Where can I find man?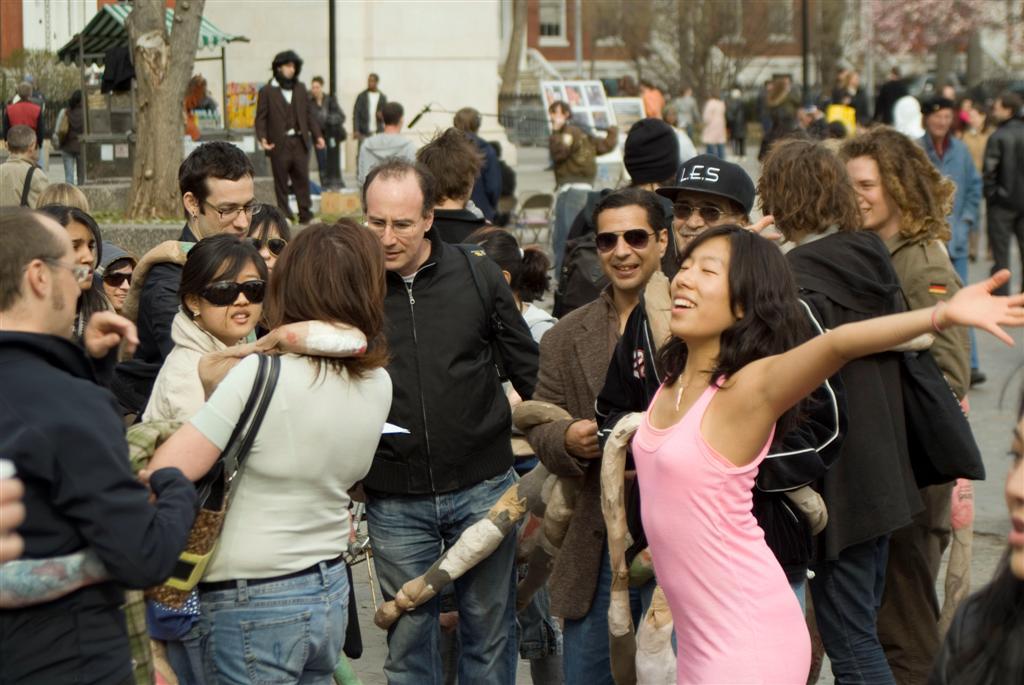
You can find it at {"x1": 348, "y1": 74, "x2": 387, "y2": 170}.
